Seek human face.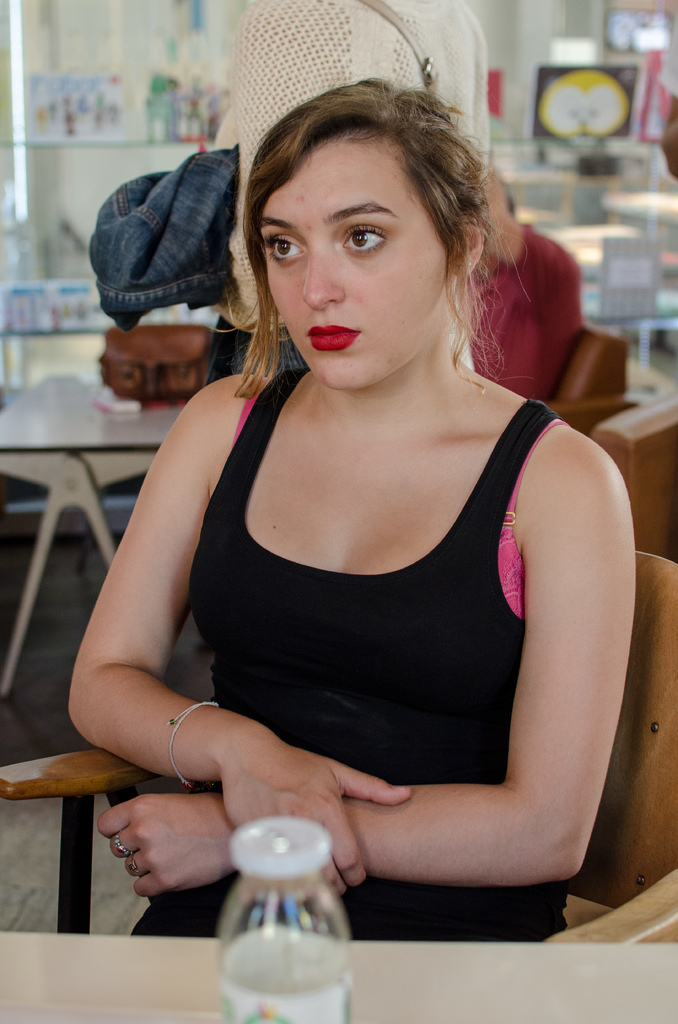
(259, 127, 450, 385).
